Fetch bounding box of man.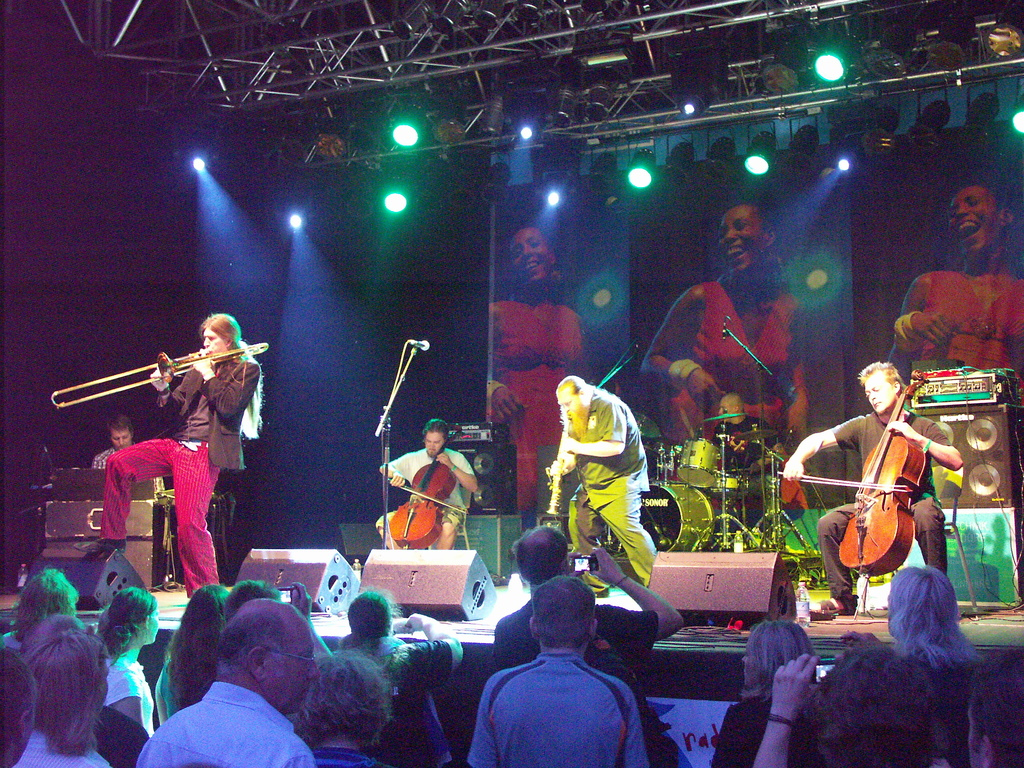
Bbox: Rect(544, 374, 657, 589).
